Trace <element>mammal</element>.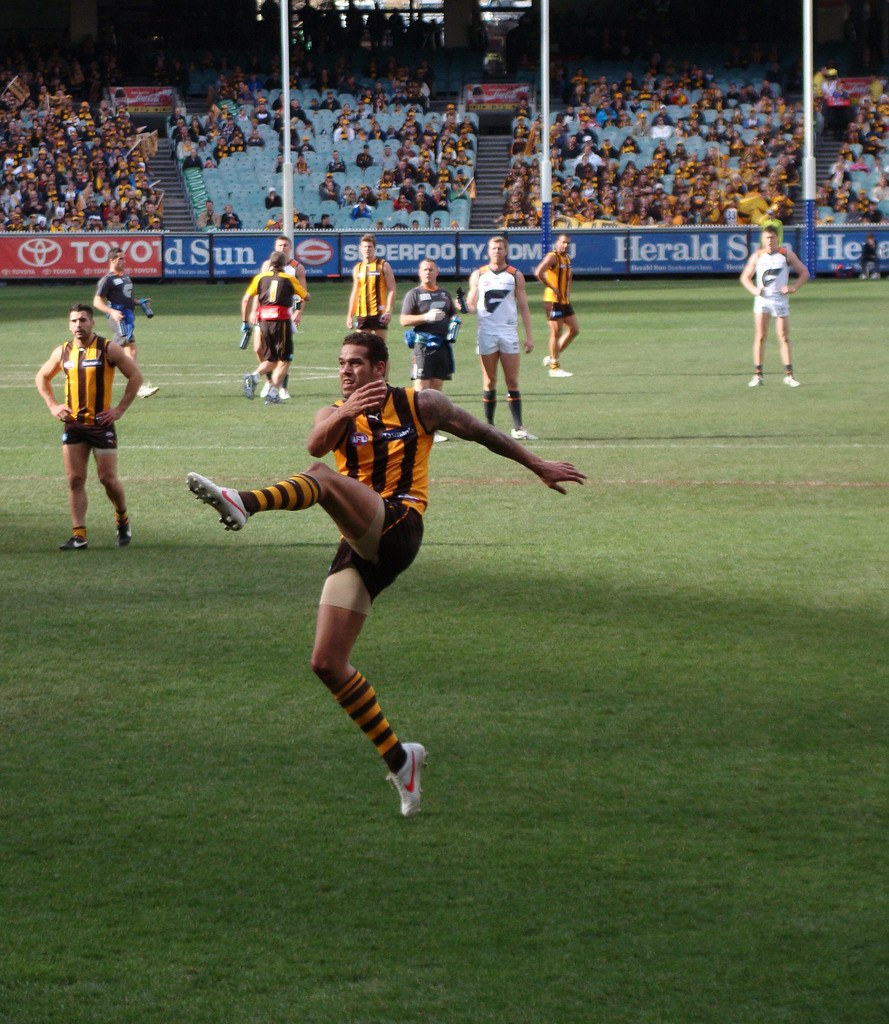
Traced to pyautogui.locateOnScreen(266, 212, 283, 230).
